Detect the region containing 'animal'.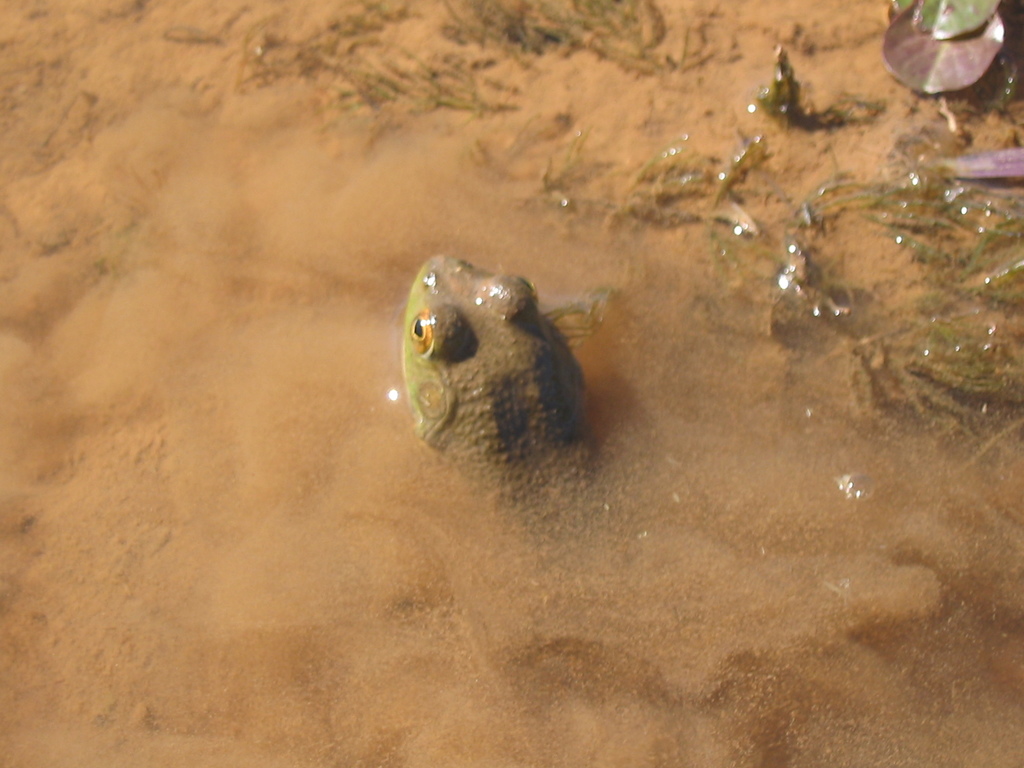
[left=397, top=252, right=609, bottom=568].
